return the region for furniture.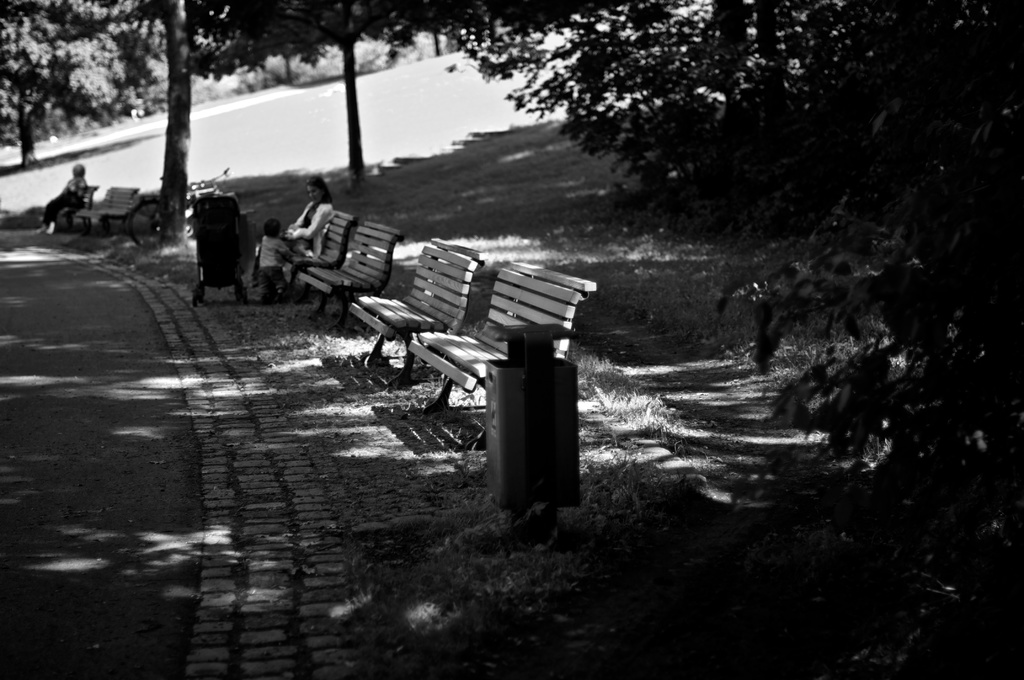
box=[348, 243, 489, 369].
